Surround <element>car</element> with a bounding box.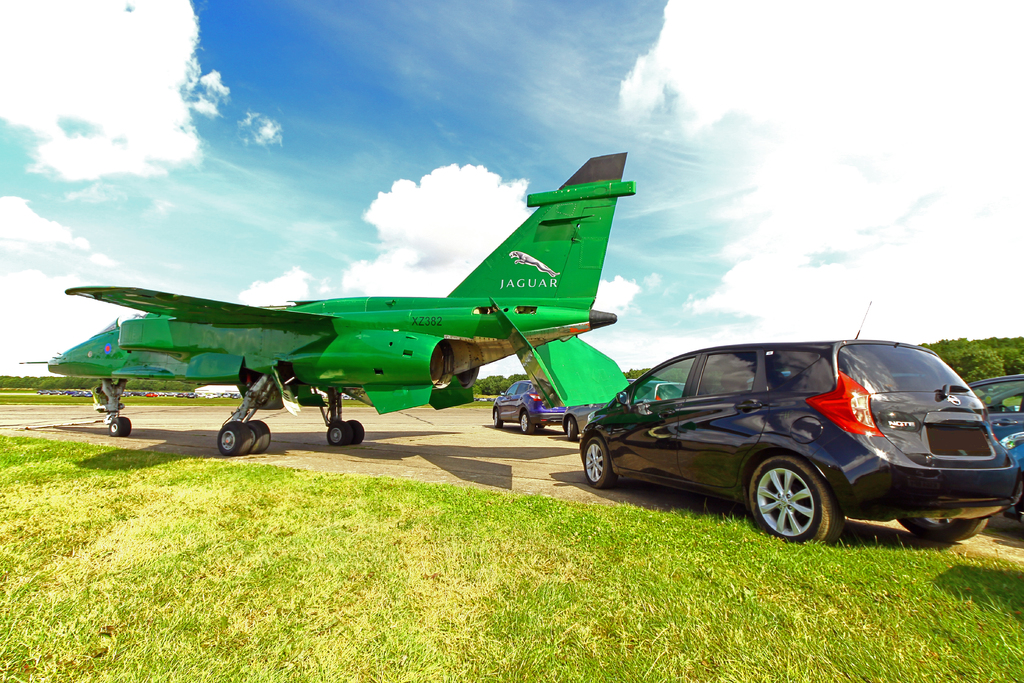
[492,381,566,434].
